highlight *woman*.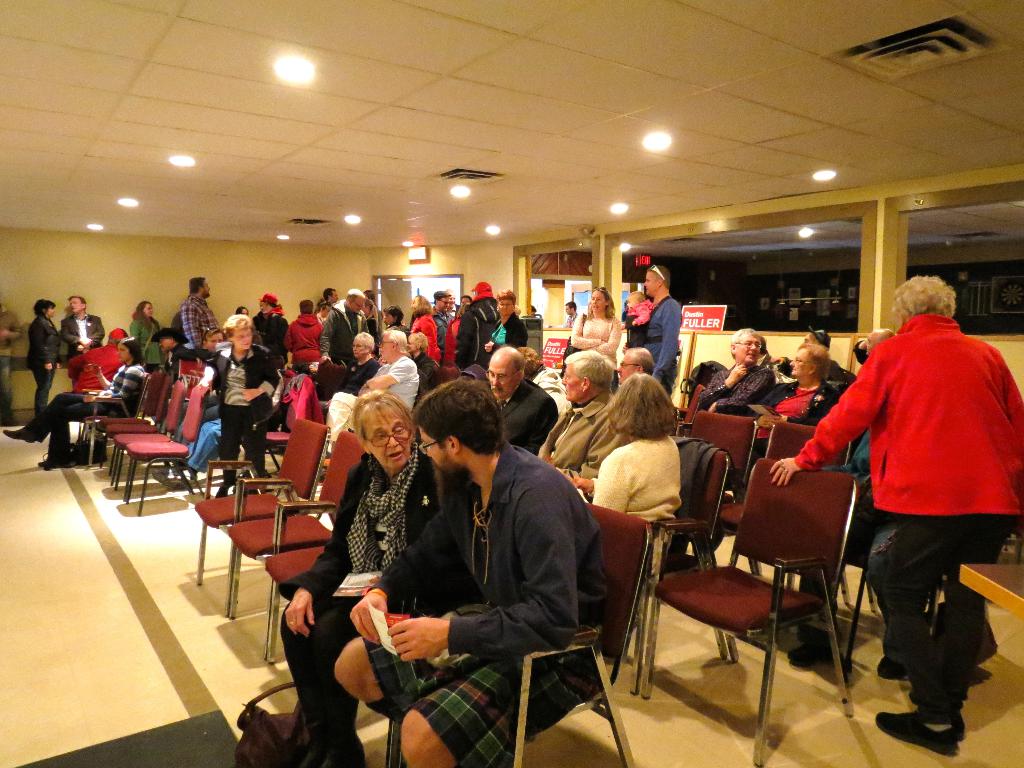
Highlighted region: bbox=[483, 288, 527, 355].
